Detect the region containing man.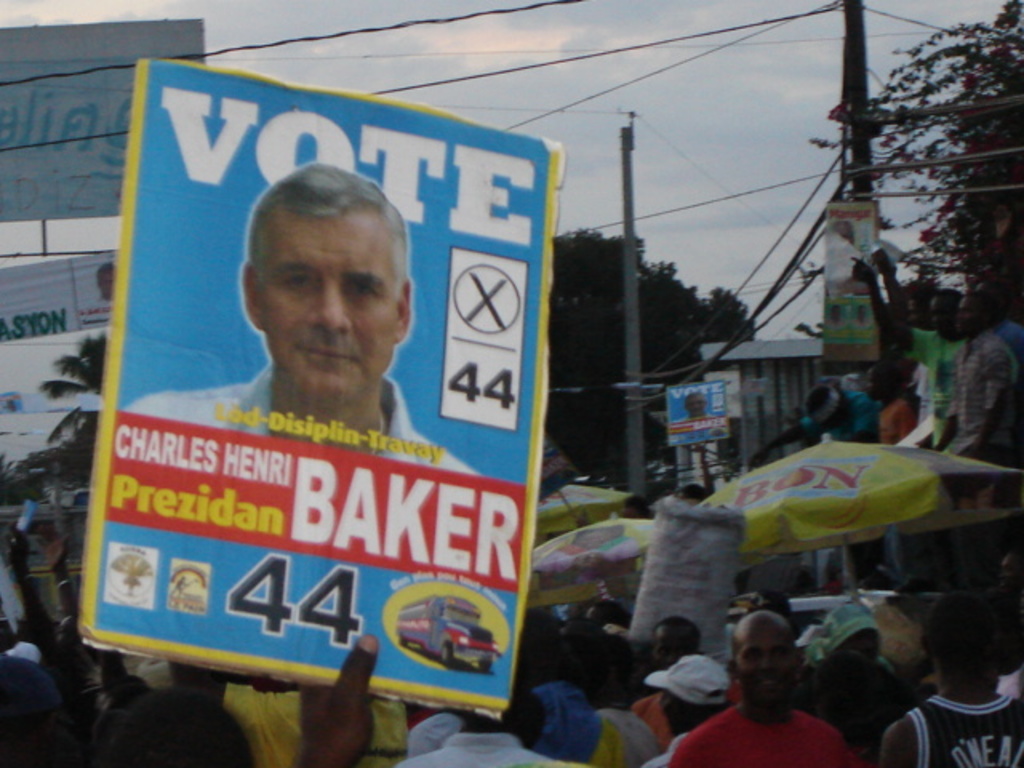
pyautogui.locateOnScreen(128, 155, 480, 477).
